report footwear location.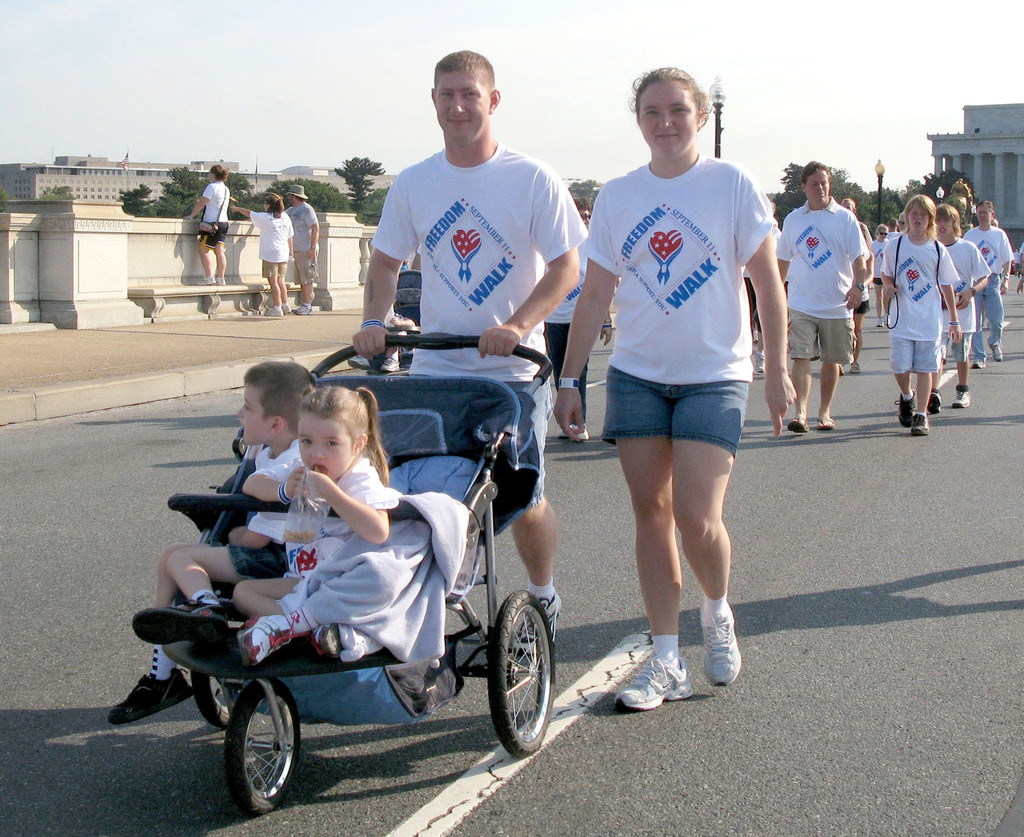
Report: {"x1": 212, "y1": 275, "x2": 224, "y2": 284}.
